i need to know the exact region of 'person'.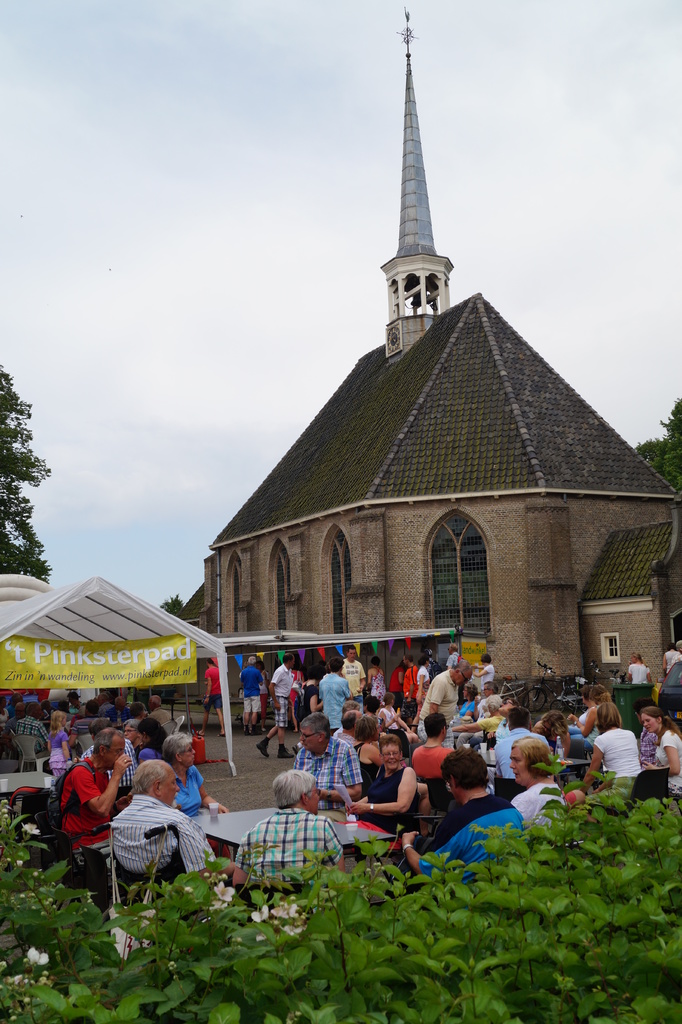
Region: x1=353 y1=715 x2=387 y2=783.
